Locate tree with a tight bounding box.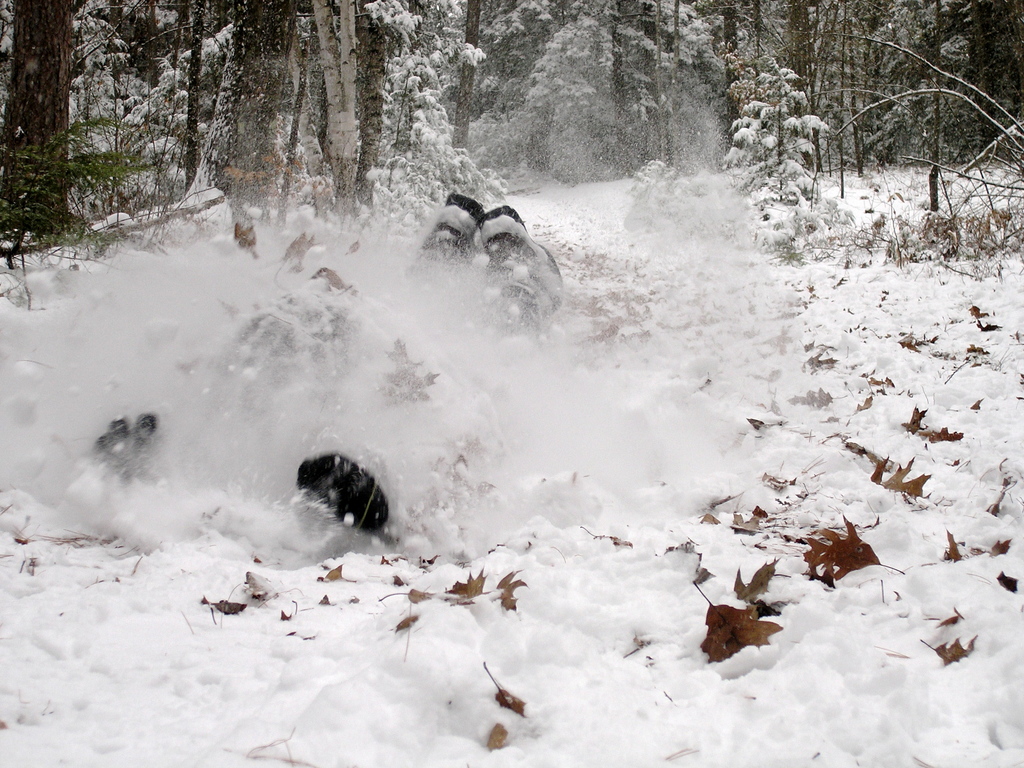
l=502, t=0, r=724, b=172.
